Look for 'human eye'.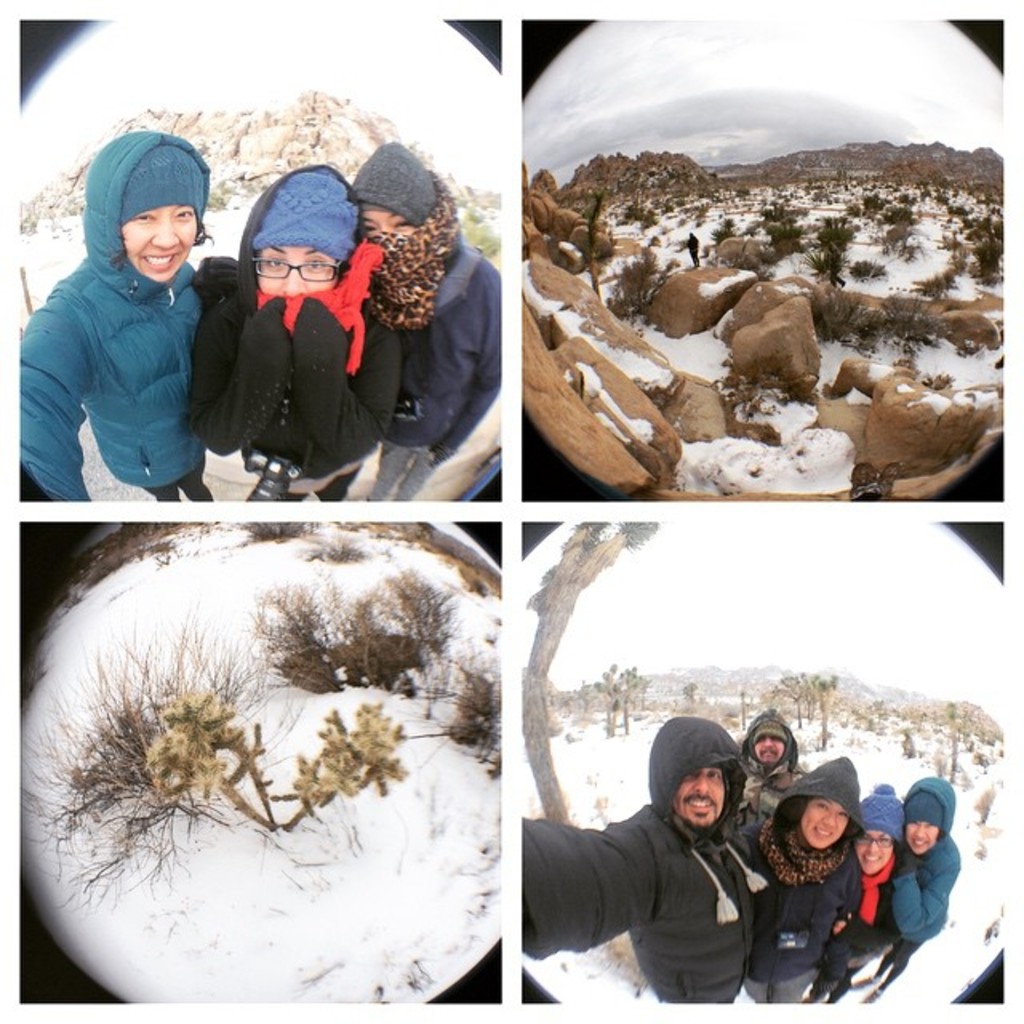
Found: pyautogui.locateOnScreen(811, 800, 824, 816).
